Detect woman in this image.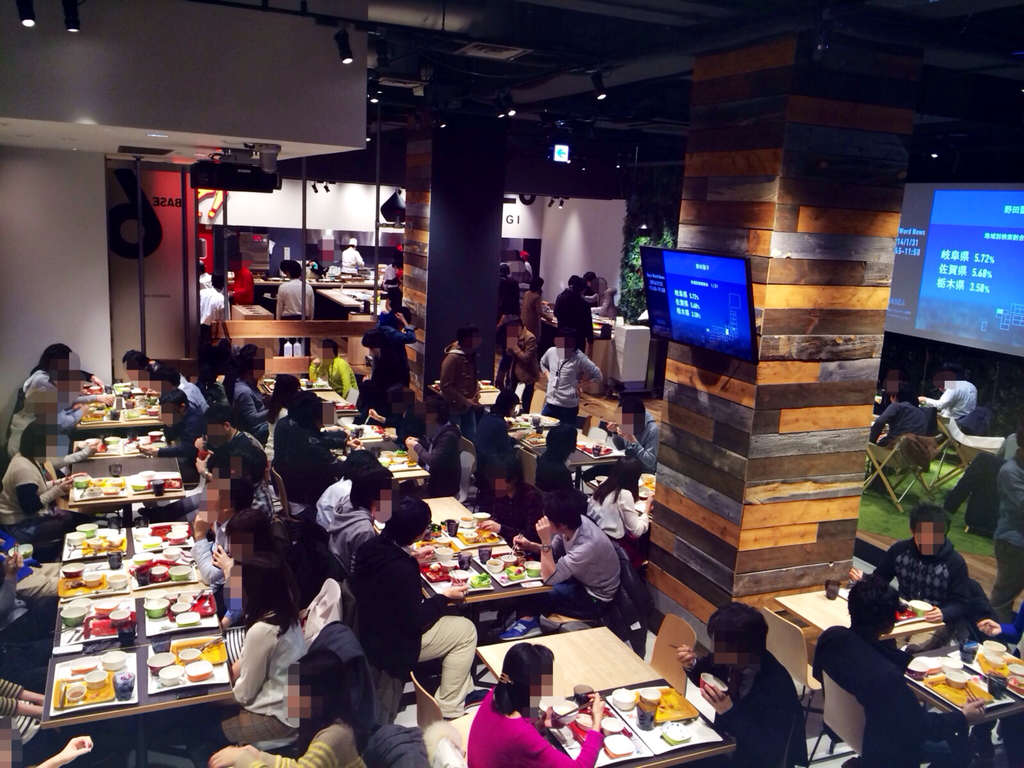
Detection: rect(210, 639, 362, 767).
